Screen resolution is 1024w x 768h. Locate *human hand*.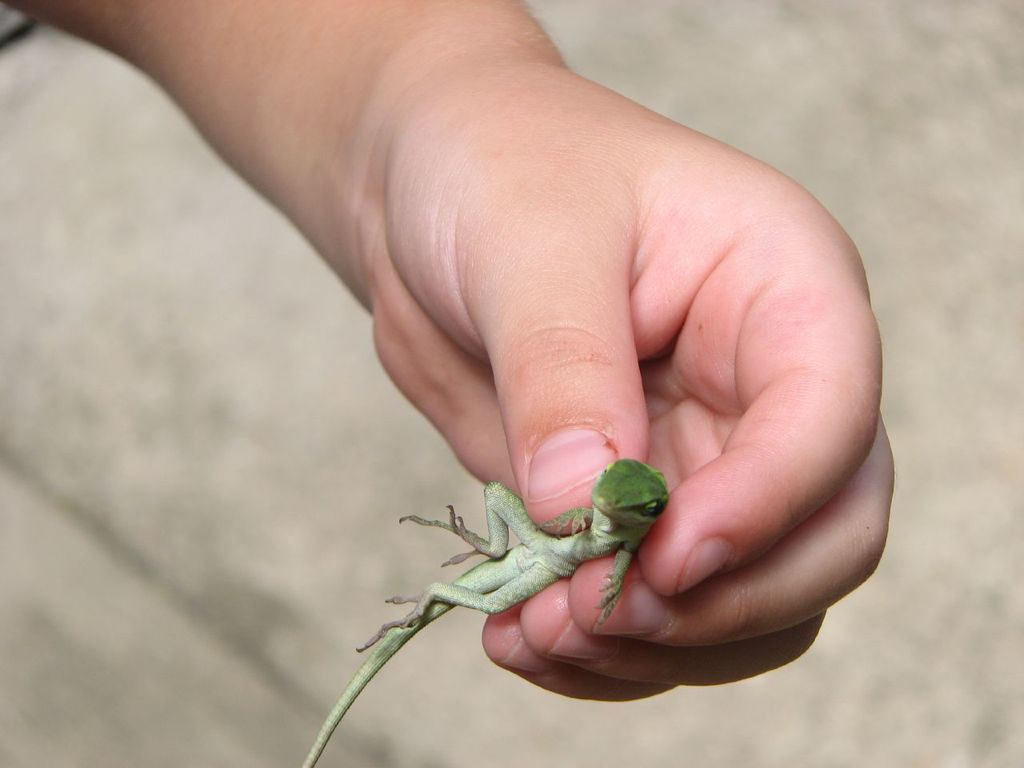
(140, 11, 862, 664).
